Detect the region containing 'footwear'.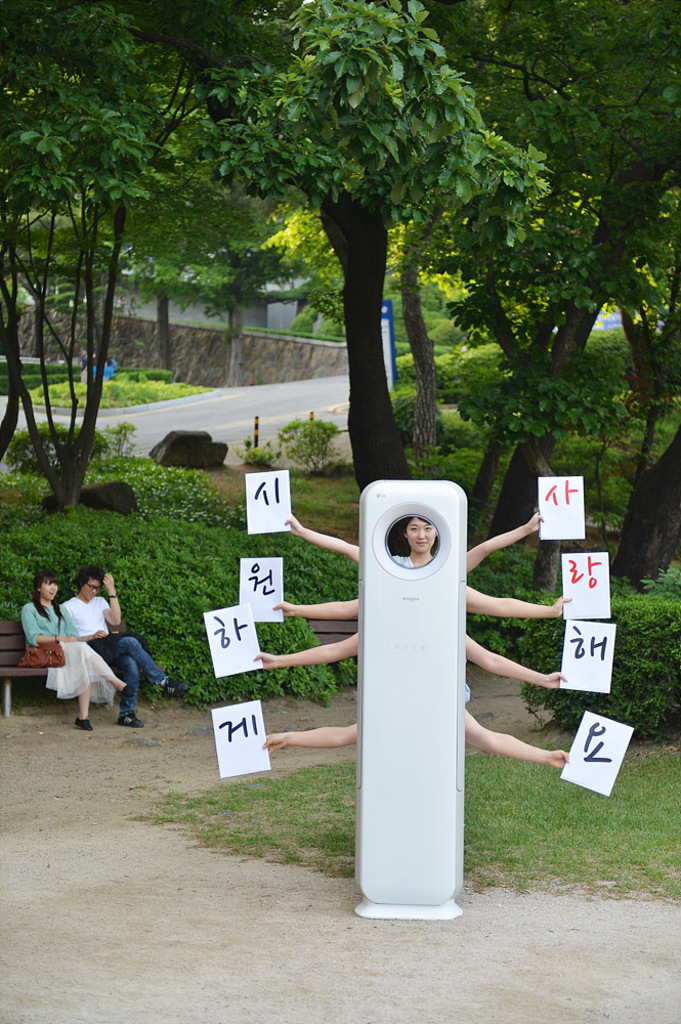
(left=161, top=675, right=184, bottom=696).
